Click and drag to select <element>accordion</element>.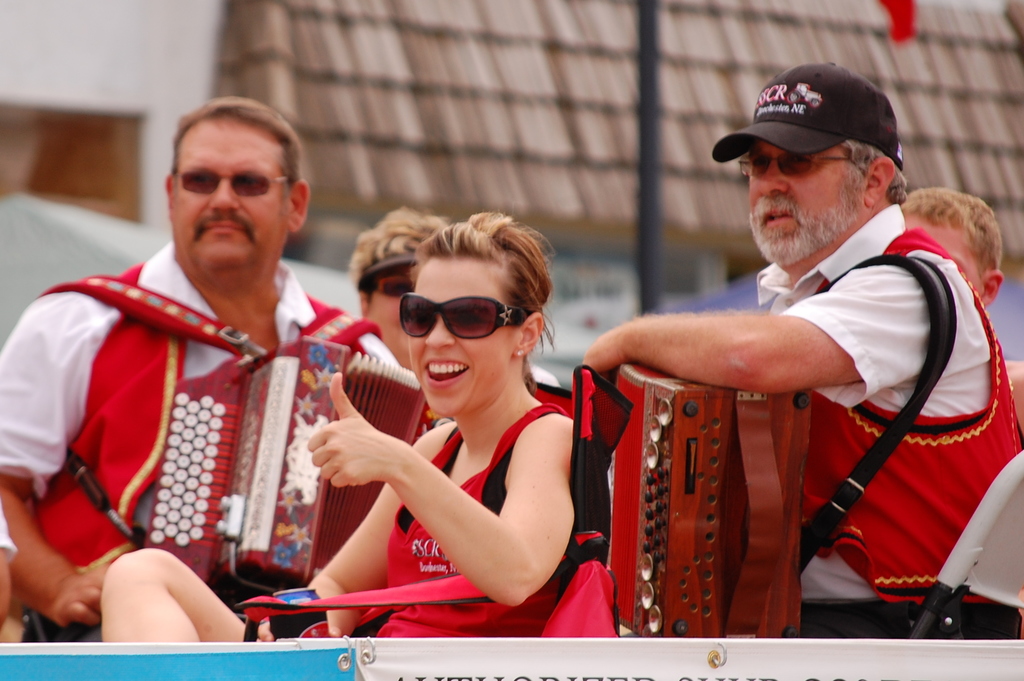
Selection: x1=607, y1=368, x2=813, y2=641.
